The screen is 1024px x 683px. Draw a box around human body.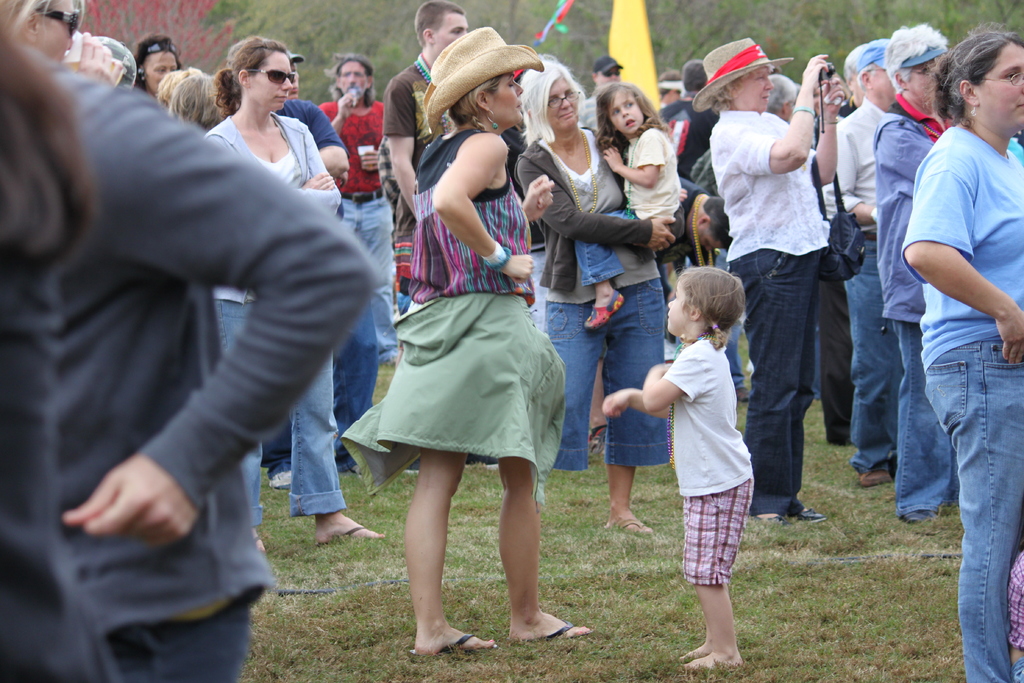
605/328/761/677.
